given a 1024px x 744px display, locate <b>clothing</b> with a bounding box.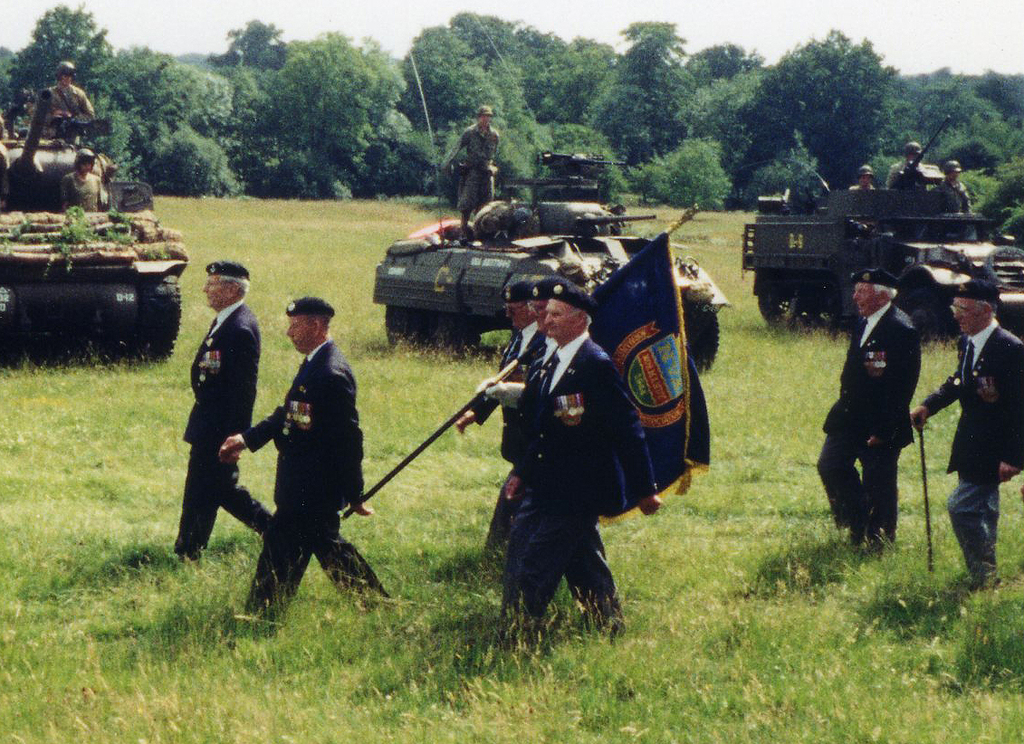
Located: 445, 127, 498, 230.
